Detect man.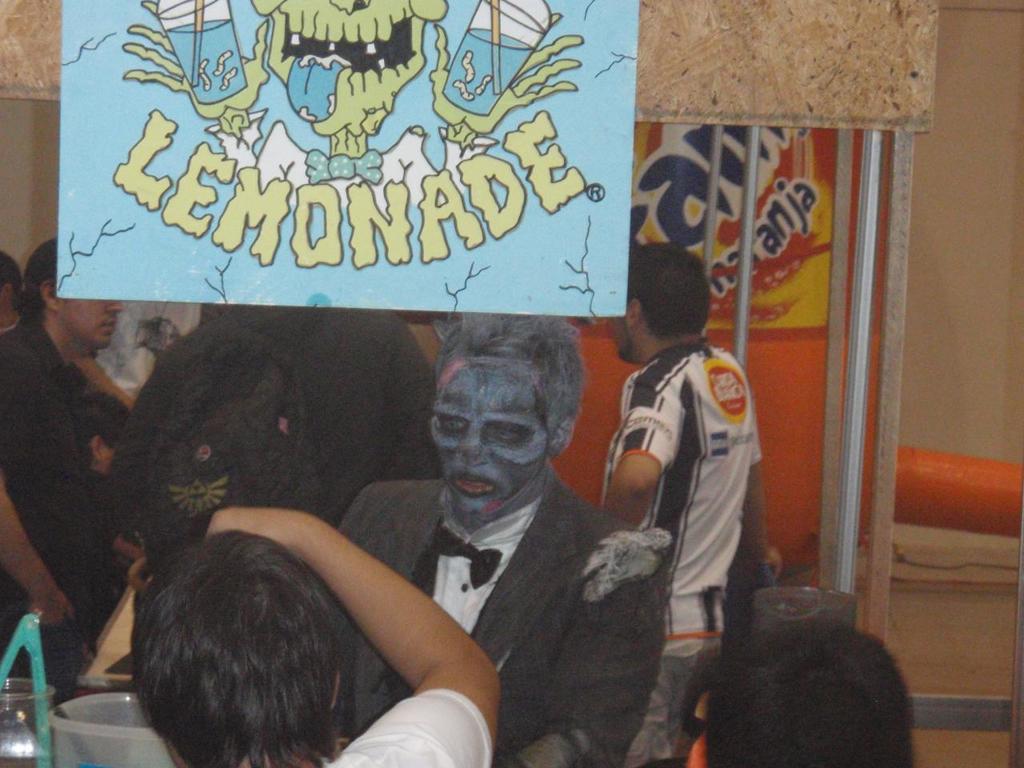
Detected at 598/236/786/767.
